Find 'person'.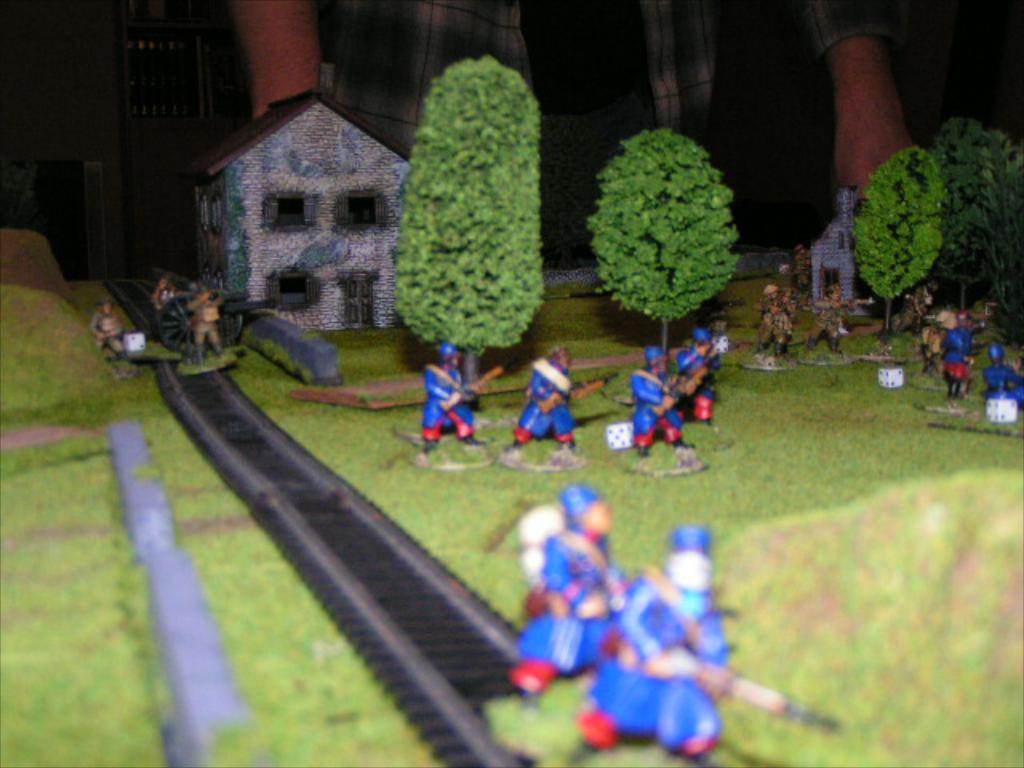
[x1=406, y1=334, x2=474, y2=458].
